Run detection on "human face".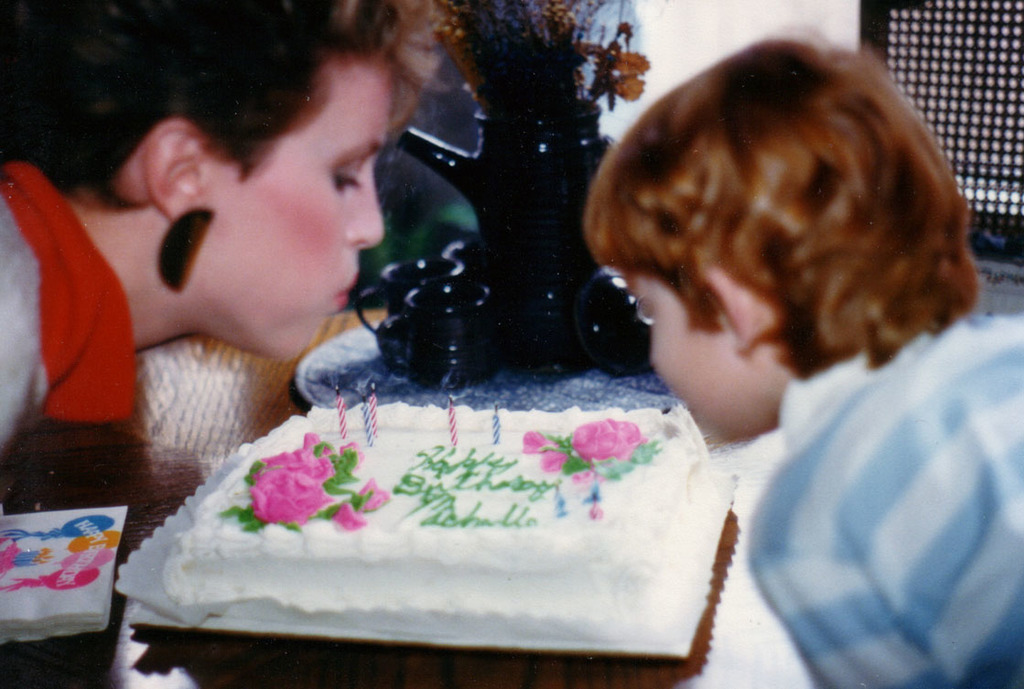
Result: locate(624, 273, 728, 441).
